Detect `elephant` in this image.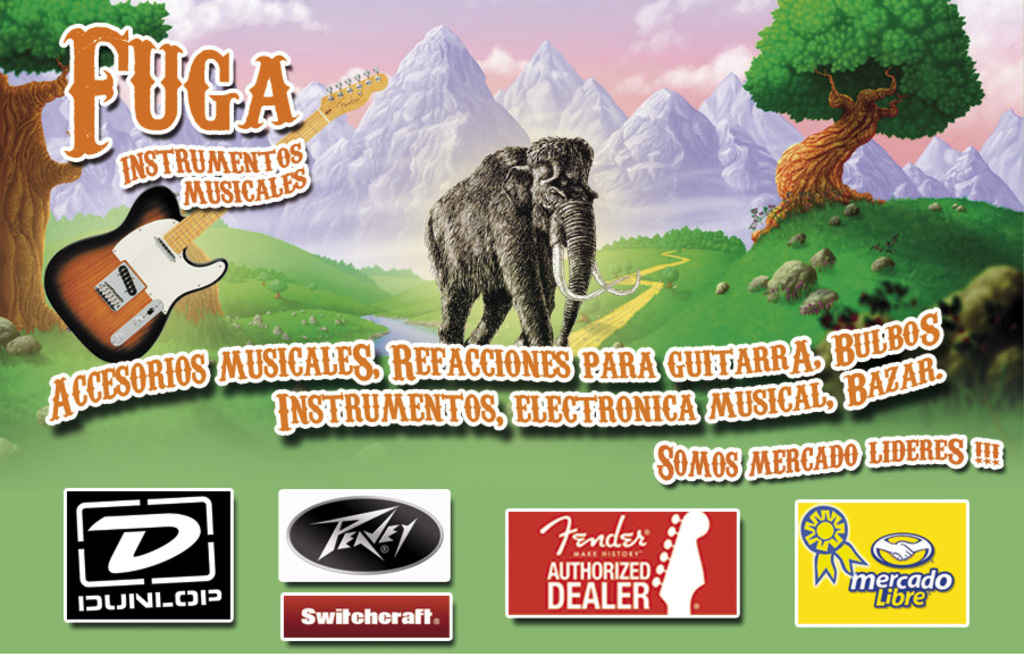
Detection: {"left": 418, "top": 125, "right": 604, "bottom": 343}.
